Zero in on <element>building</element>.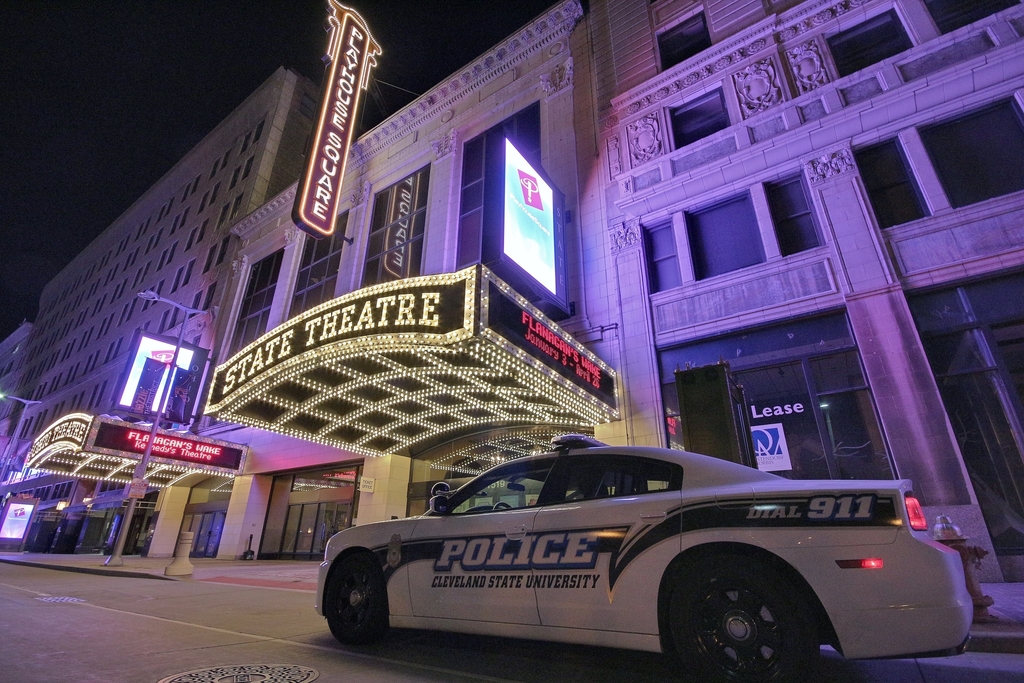
Zeroed in: (0, 66, 362, 565).
